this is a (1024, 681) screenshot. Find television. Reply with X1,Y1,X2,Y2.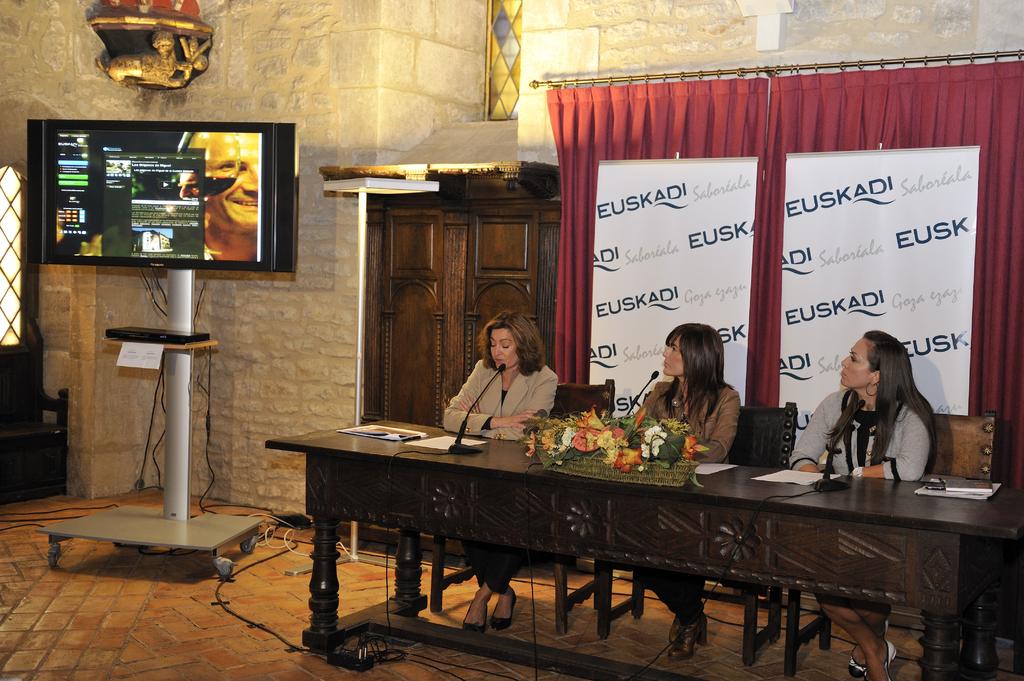
27,116,296,276.
